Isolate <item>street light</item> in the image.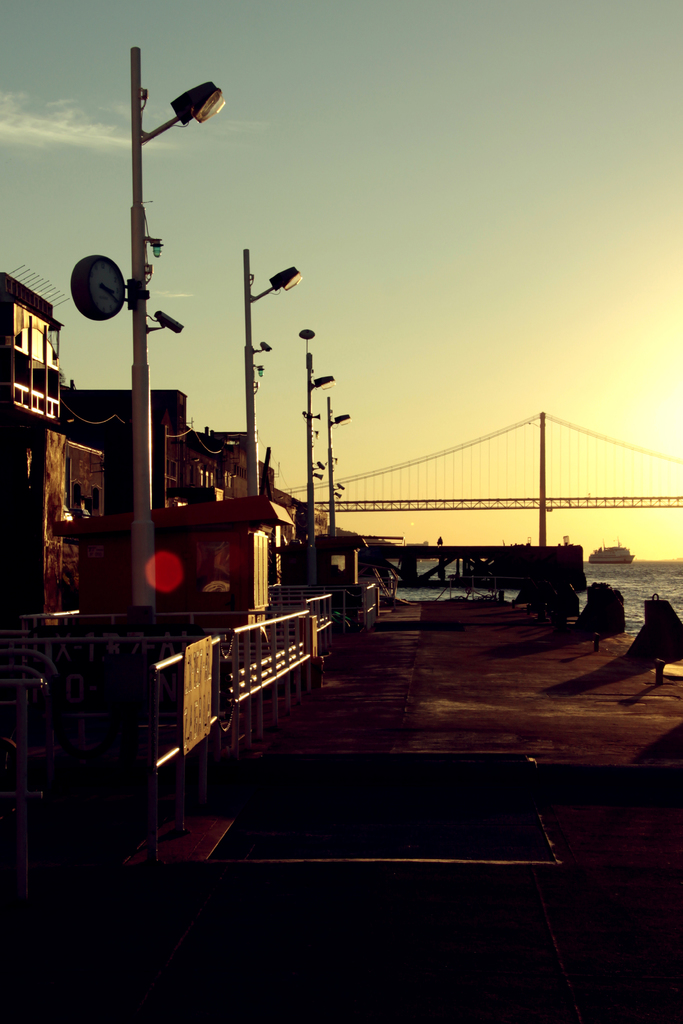
Isolated region: 236:246:310:504.
